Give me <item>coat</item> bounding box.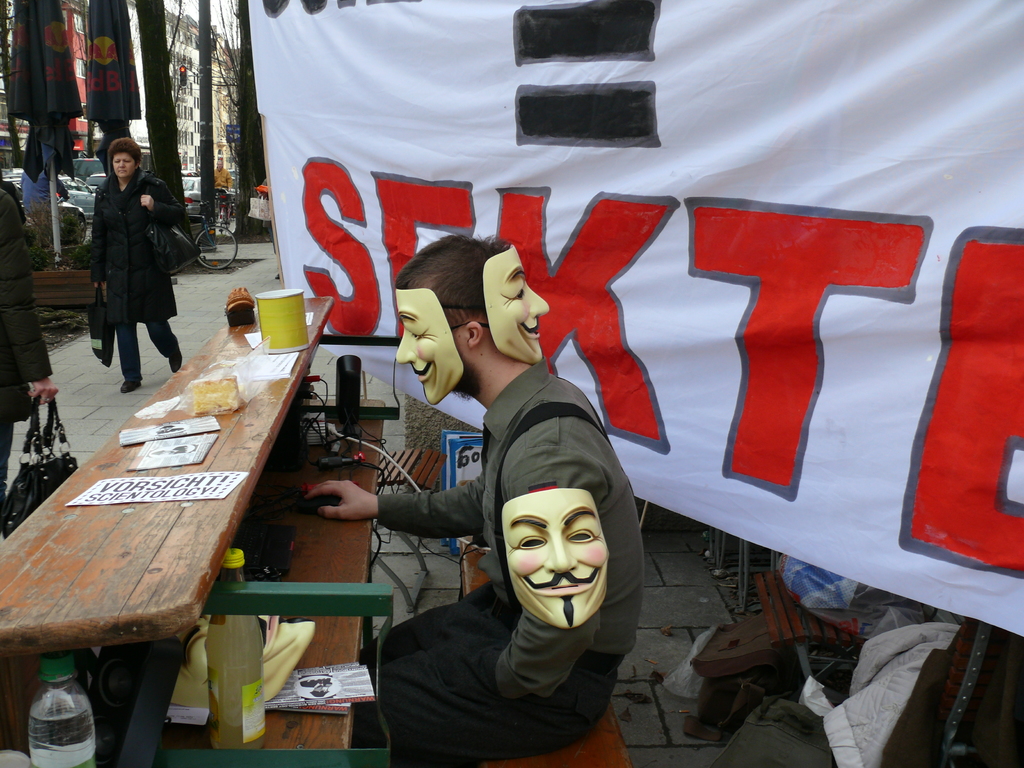
rect(99, 163, 183, 323).
